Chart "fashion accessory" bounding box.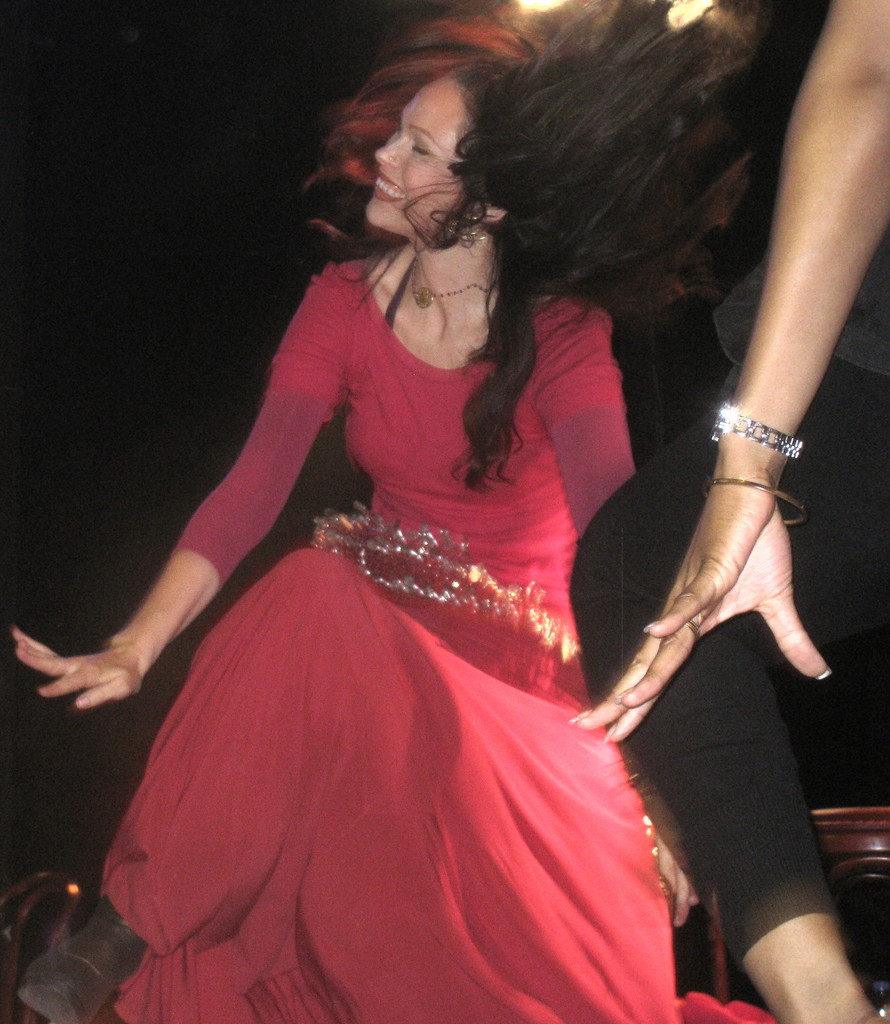
Charted: select_region(711, 398, 805, 456).
